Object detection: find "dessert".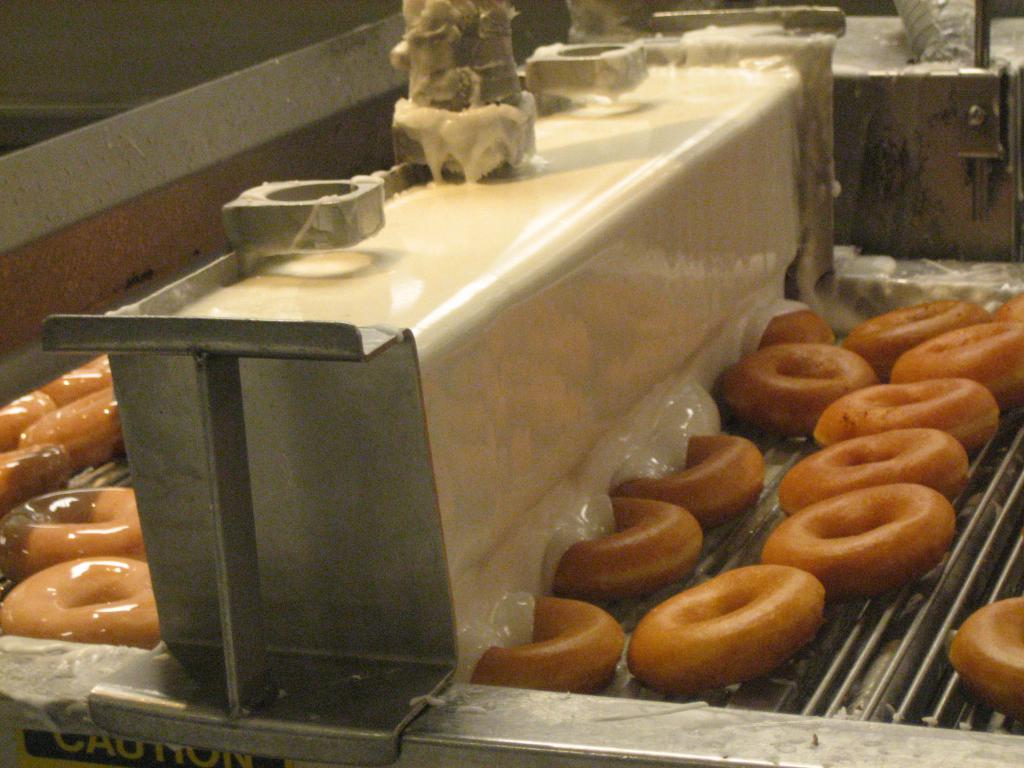
[left=43, top=354, right=111, bottom=410].
